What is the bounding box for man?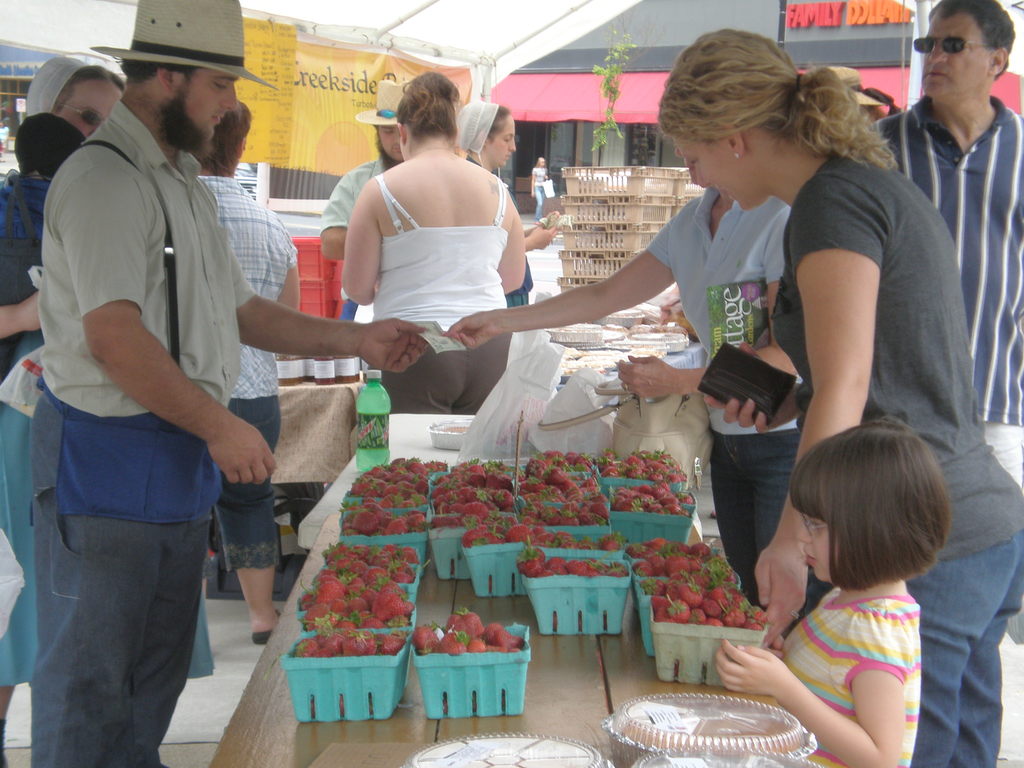
detection(317, 78, 403, 323).
